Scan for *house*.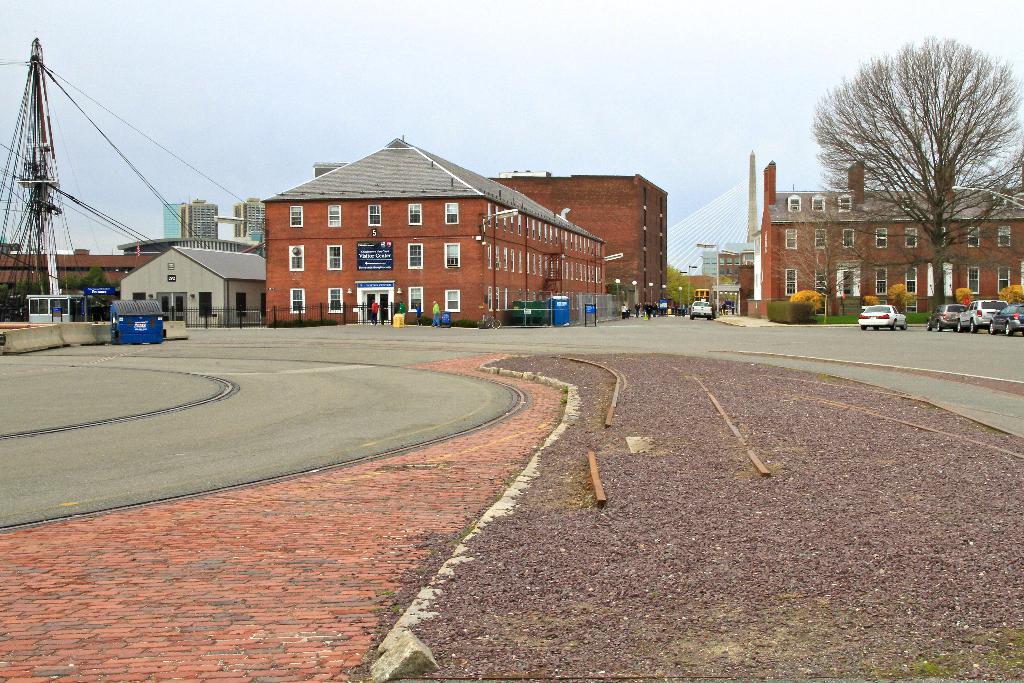
Scan result: 254, 135, 646, 328.
